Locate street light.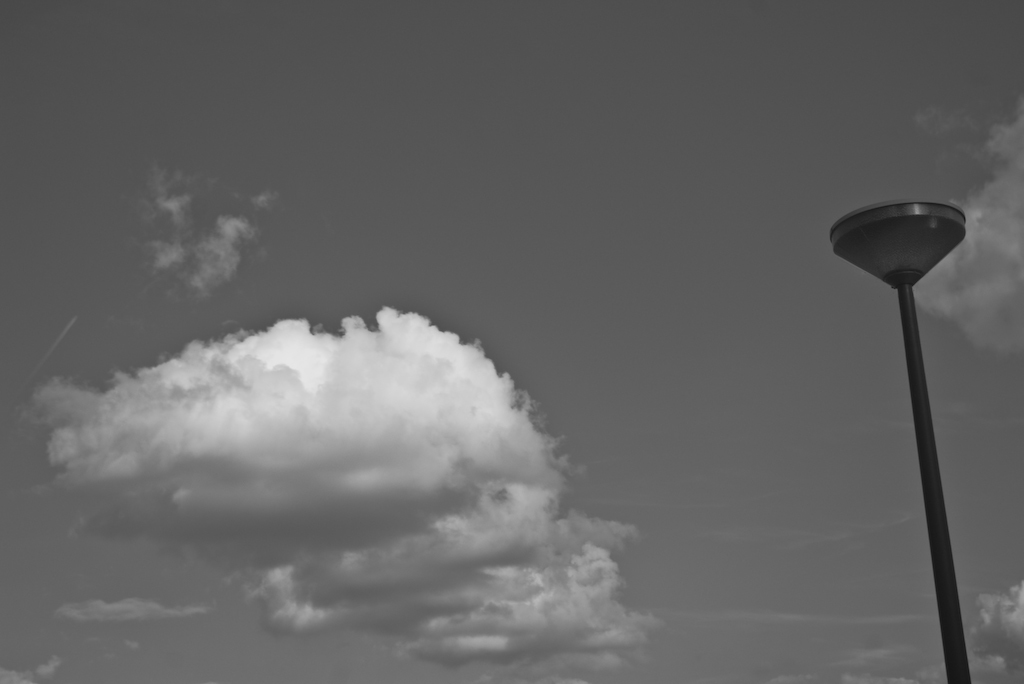
Bounding box: box(826, 173, 1001, 683).
